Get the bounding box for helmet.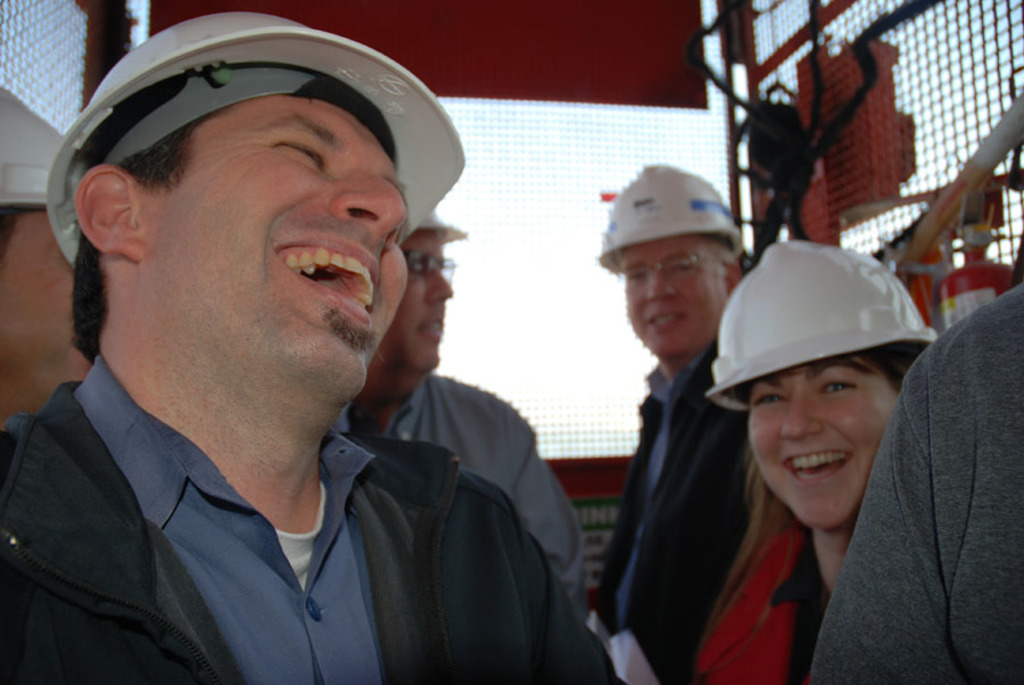
left=696, top=238, right=941, bottom=413.
